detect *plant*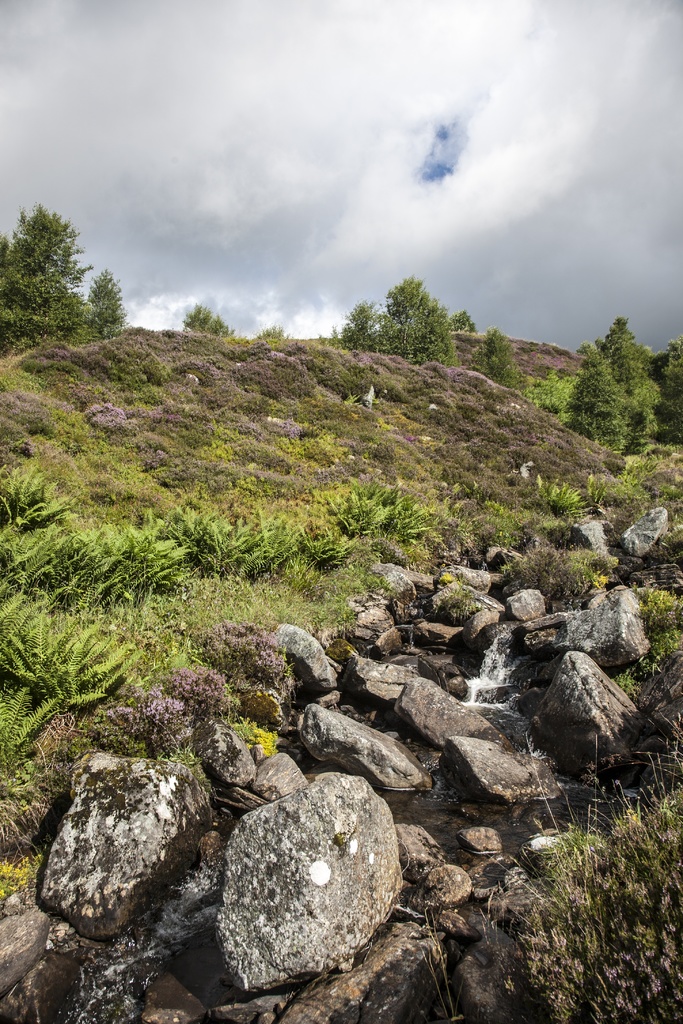
{"left": 522, "top": 830, "right": 627, "bottom": 890}
